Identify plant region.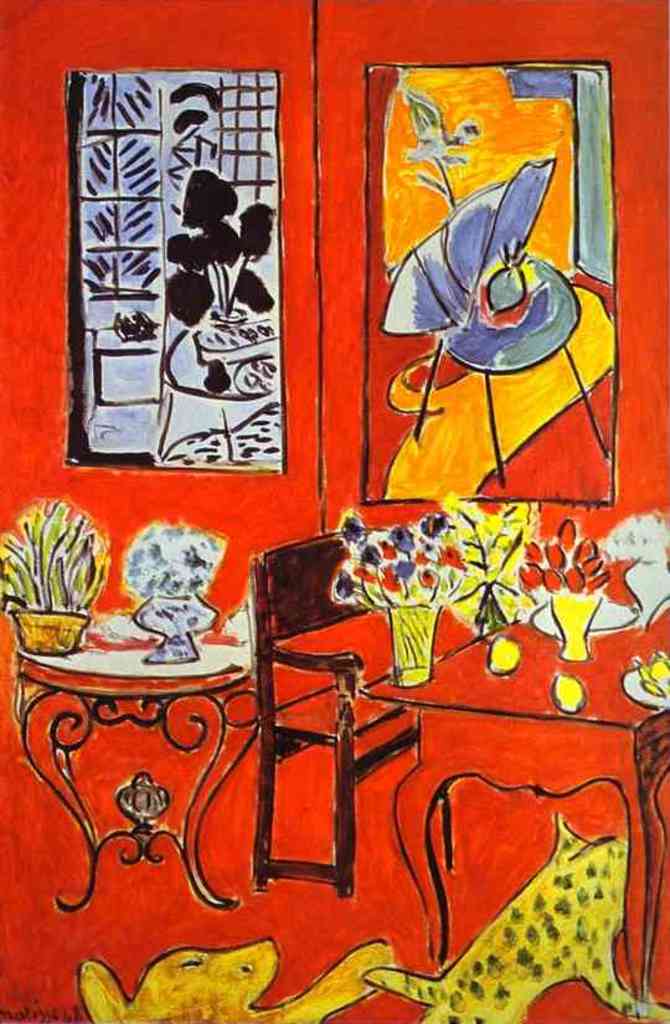
Region: select_region(11, 482, 113, 667).
